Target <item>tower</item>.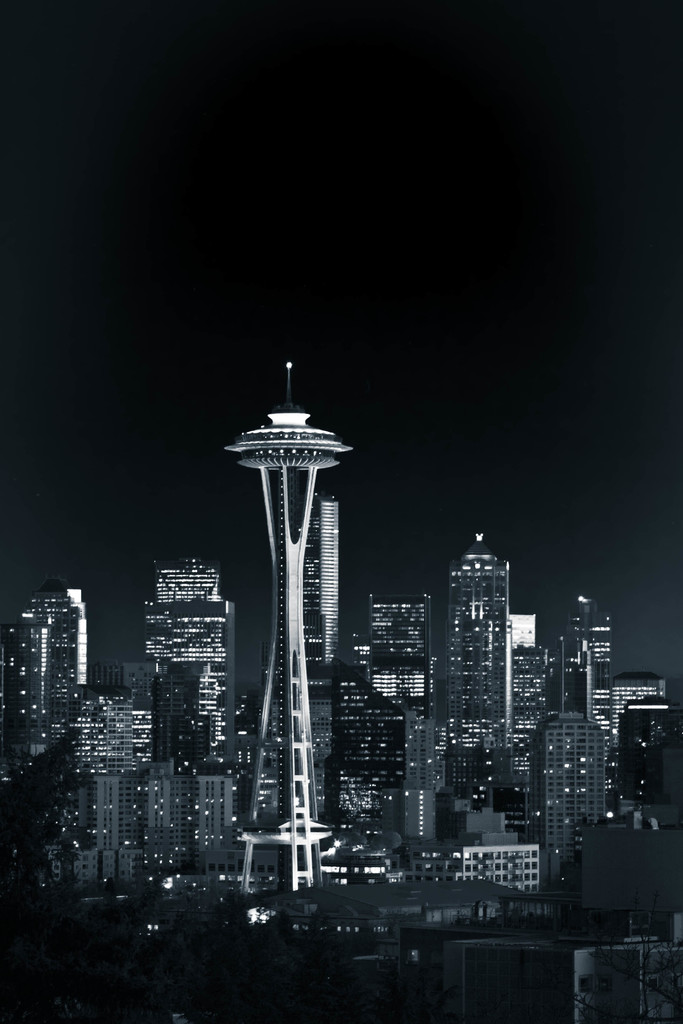
Target region: BBox(210, 381, 366, 838).
